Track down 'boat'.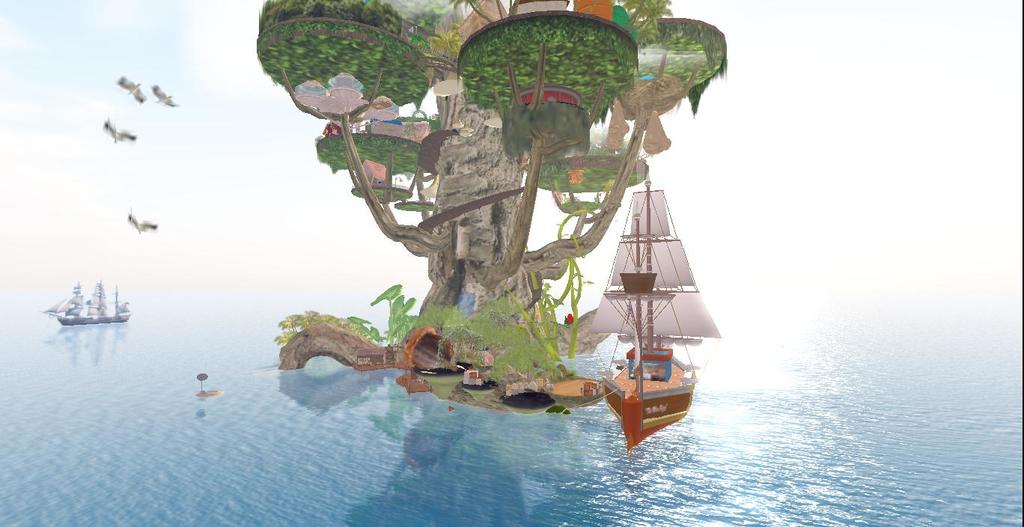
Tracked to (left=559, top=153, right=740, bottom=454).
